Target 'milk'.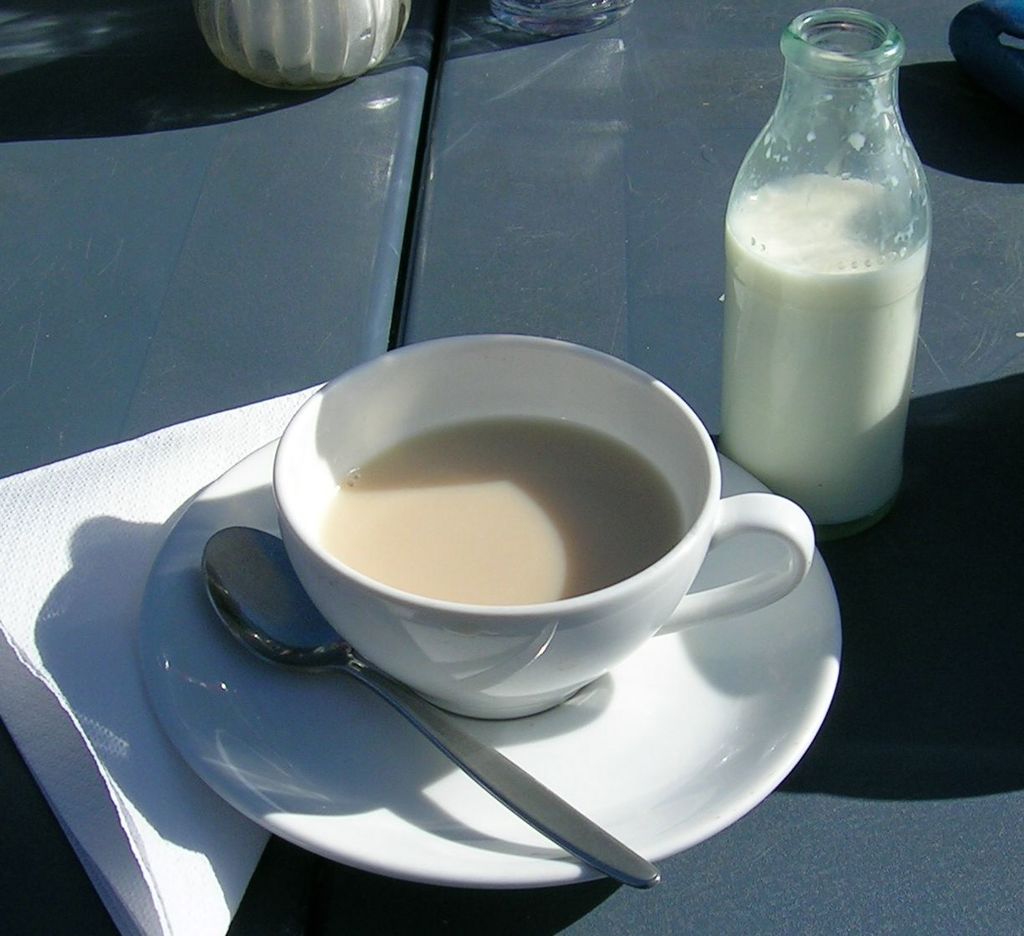
Target region: left=720, top=171, right=929, bottom=524.
